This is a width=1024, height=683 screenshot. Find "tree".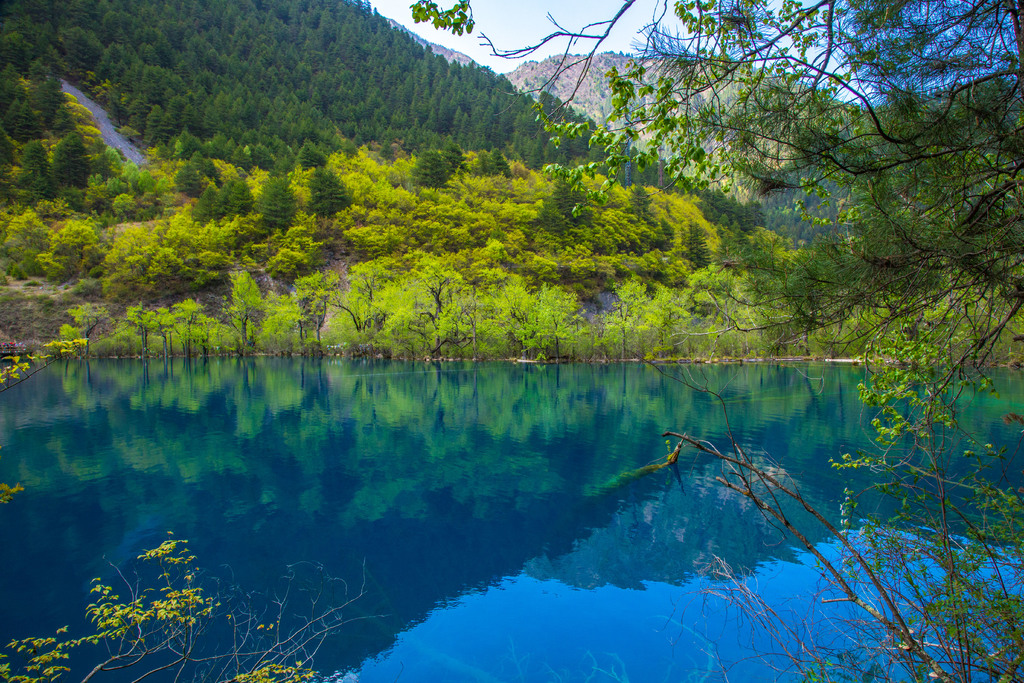
Bounding box: [left=415, top=0, right=1023, bottom=450].
